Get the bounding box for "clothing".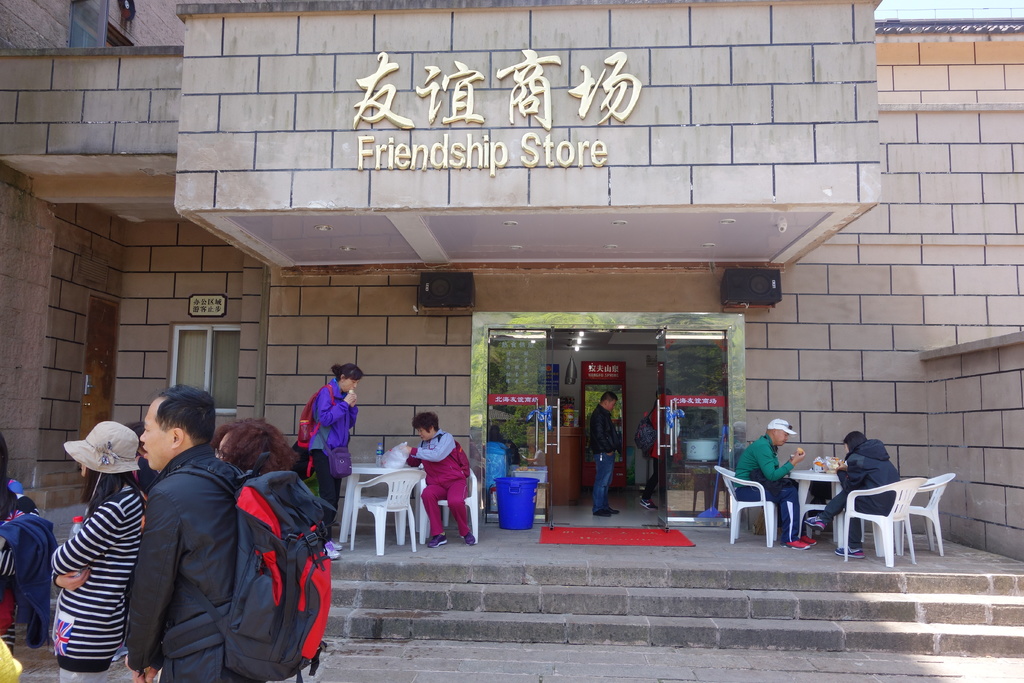
[x1=649, y1=404, x2=675, y2=498].
